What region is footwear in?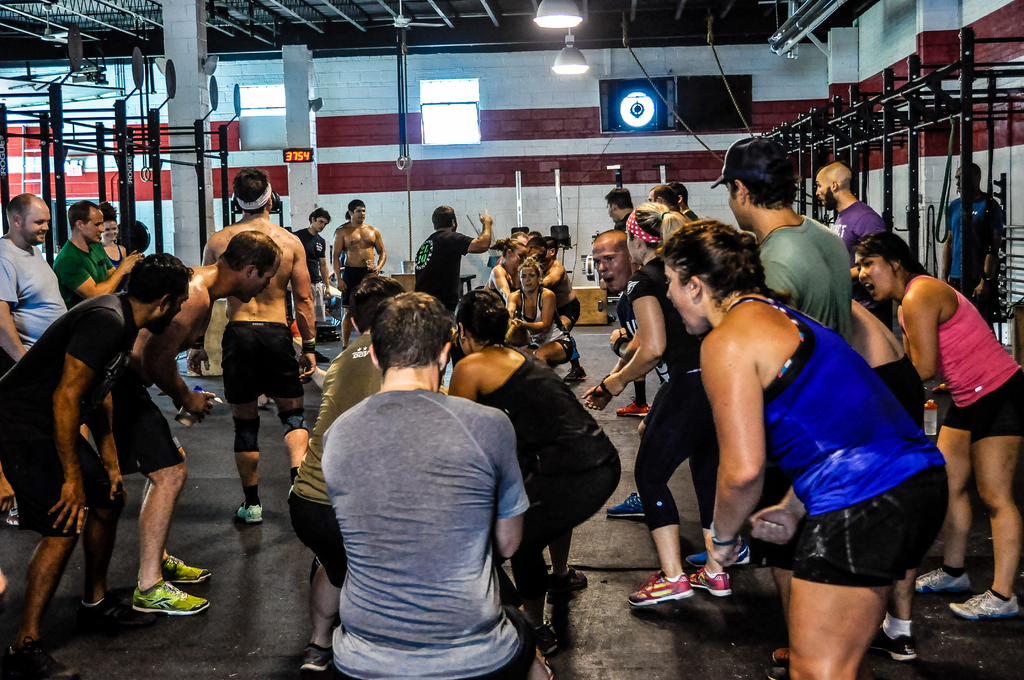
select_region(869, 619, 916, 660).
